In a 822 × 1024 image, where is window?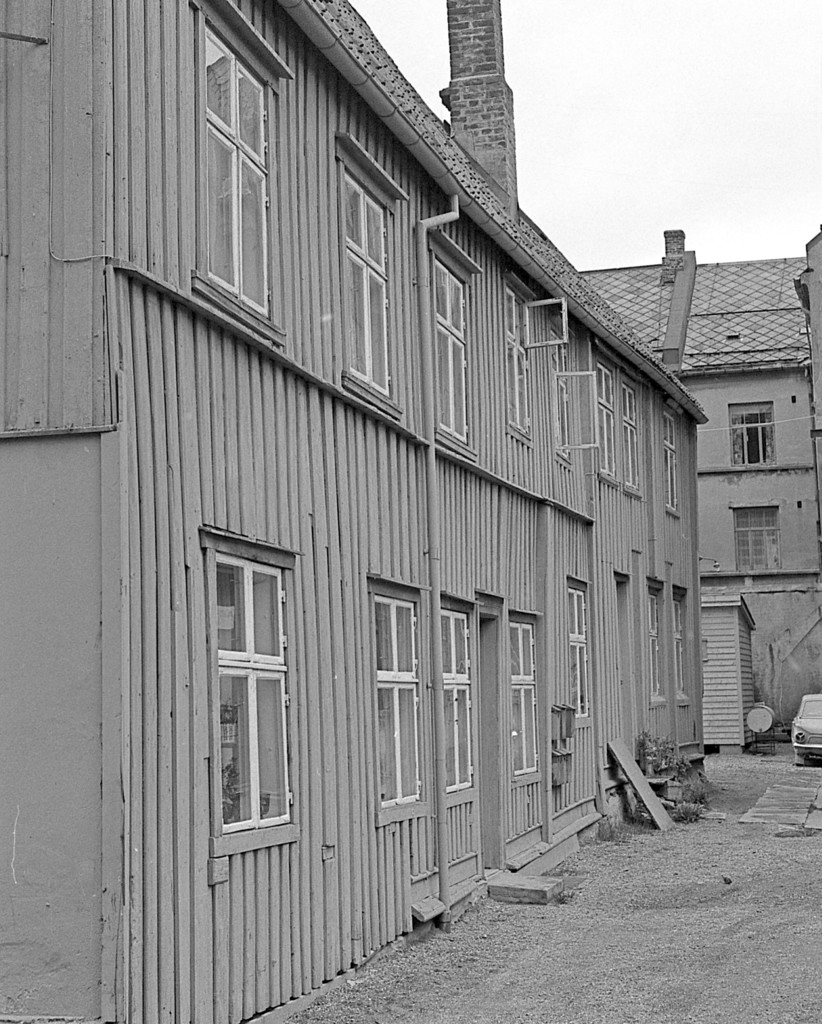
crop(343, 165, 398, 406).
